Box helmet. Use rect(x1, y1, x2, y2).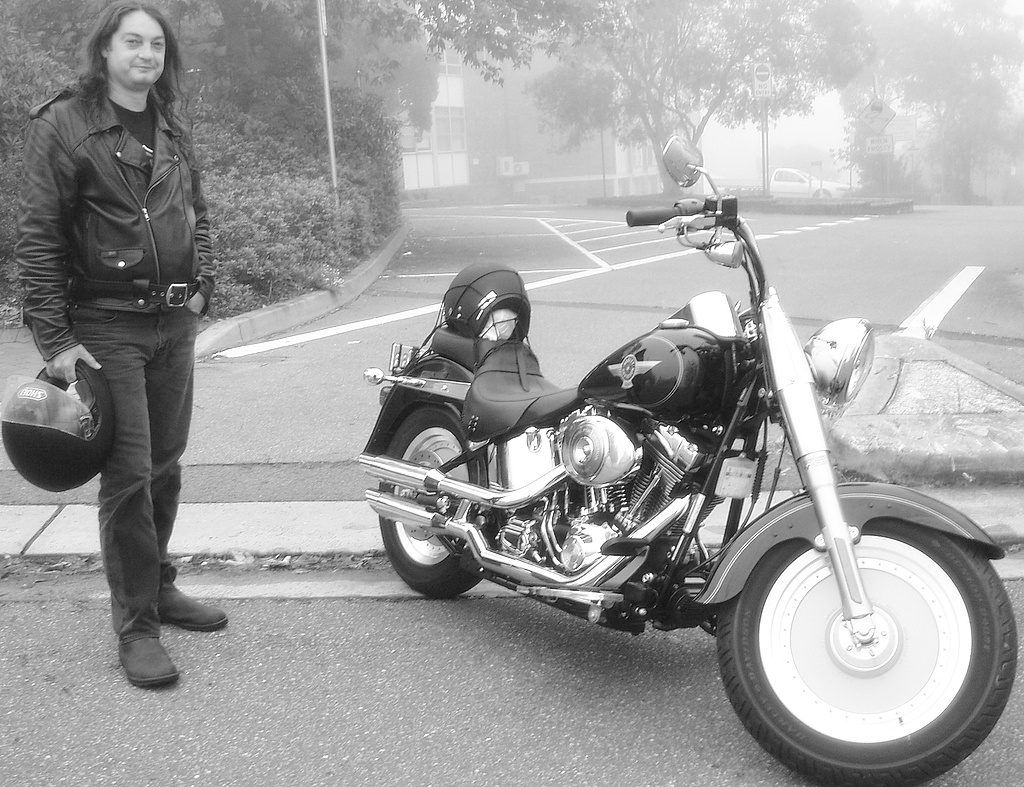
rect(440, 277, 540, 358).
